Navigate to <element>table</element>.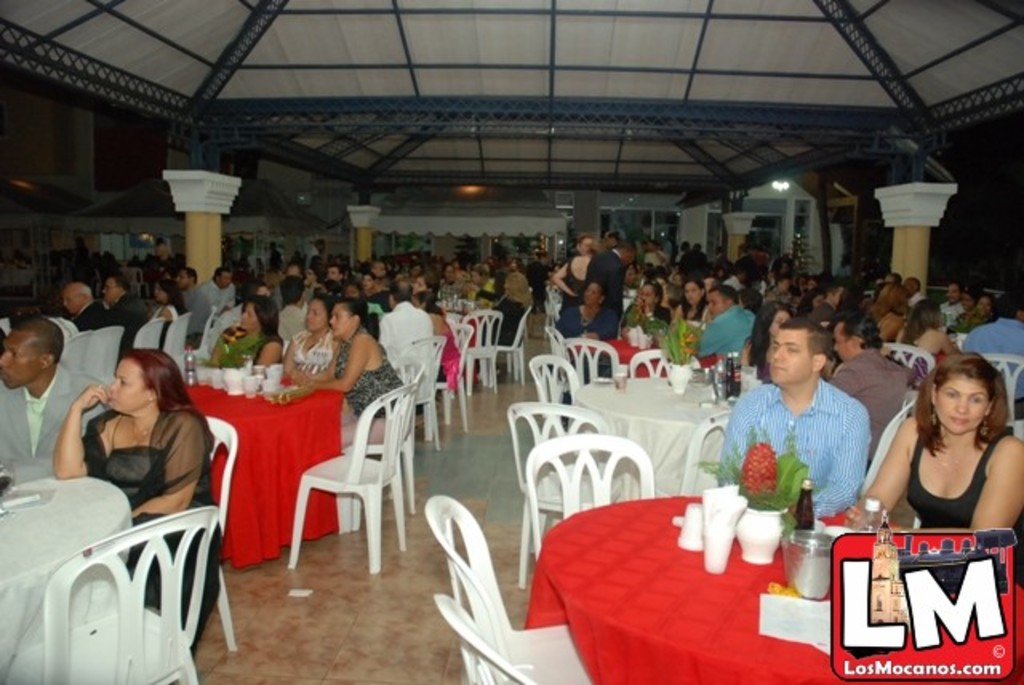
Navigation target: [182,383,344,565].
